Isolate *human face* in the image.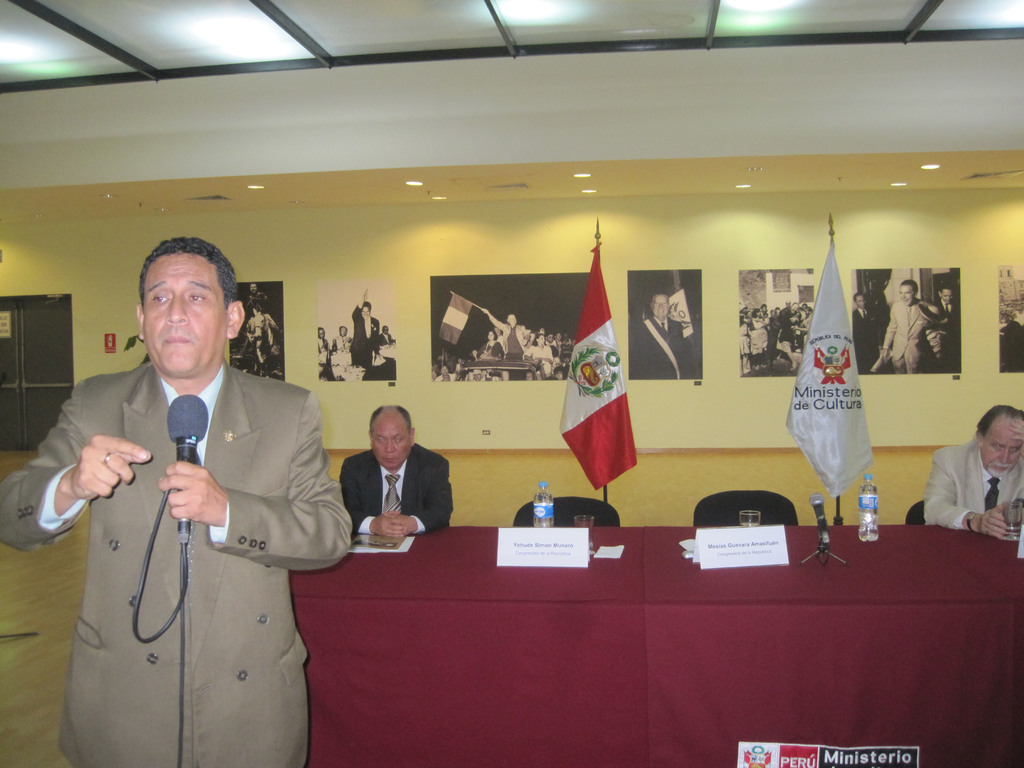
Isolated region: rect(900, 288, 911, 308).
